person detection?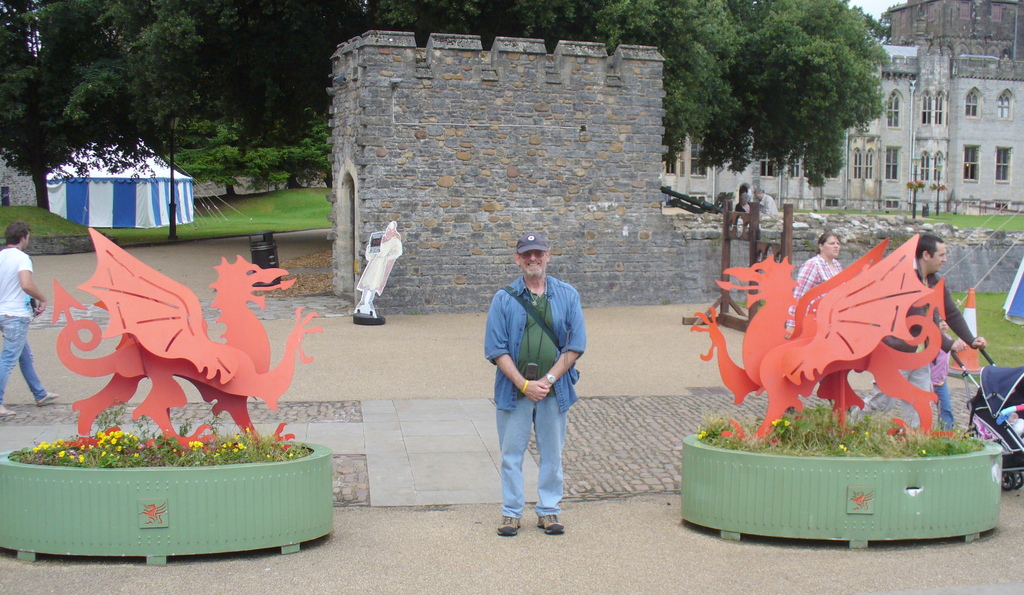
x1=758, y1=186, x2=777, y2=215
